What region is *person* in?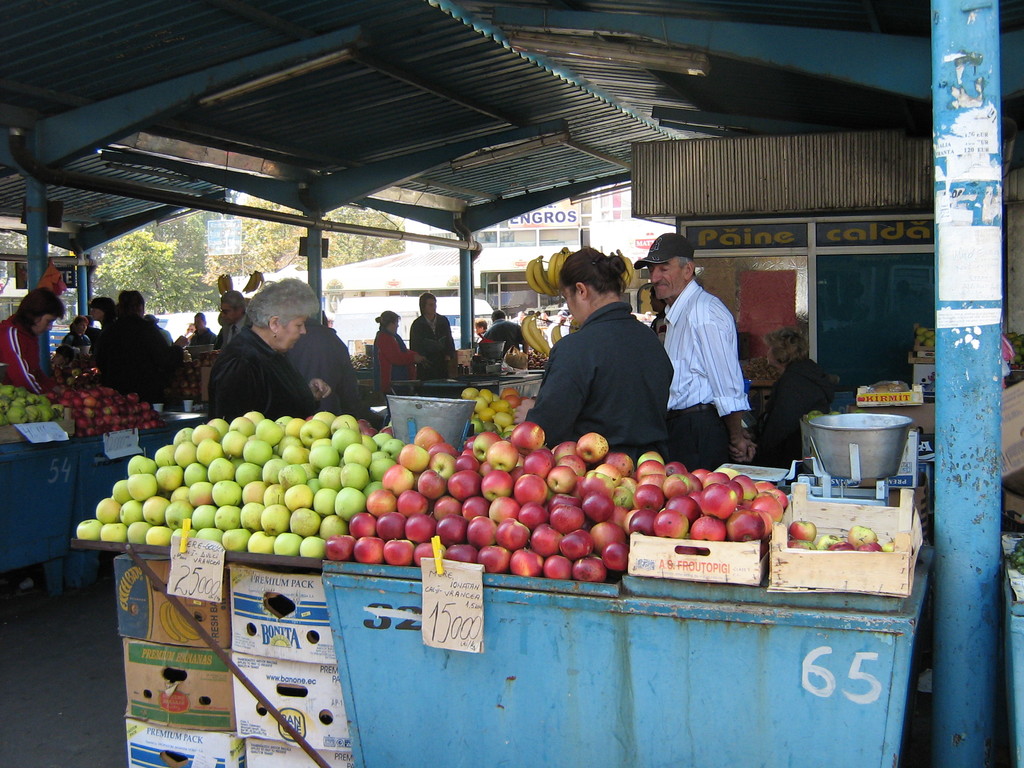
region(372, 308, 428, 408).
